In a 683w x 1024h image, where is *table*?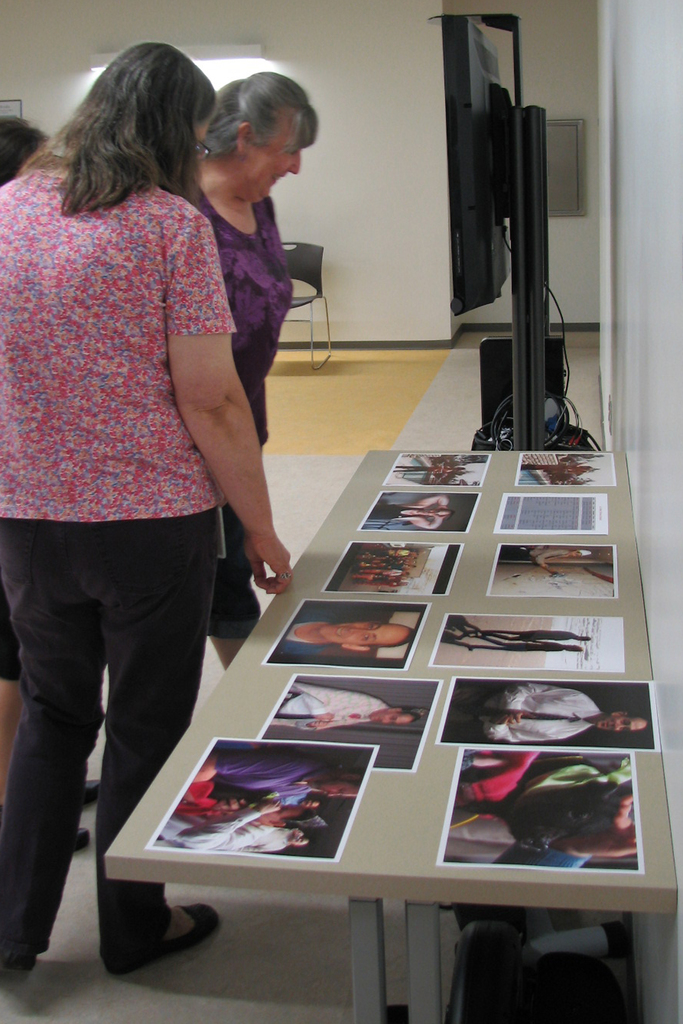
detection(53, 378, 649, 987).
